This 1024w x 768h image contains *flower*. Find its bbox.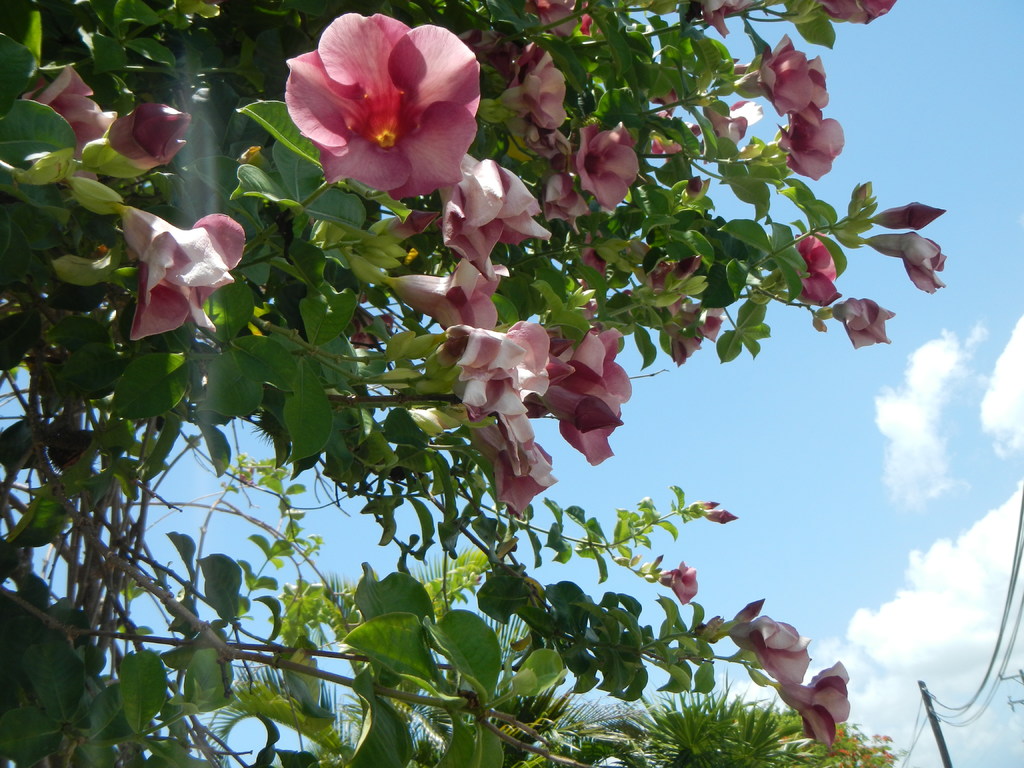
721/616/812/685.
